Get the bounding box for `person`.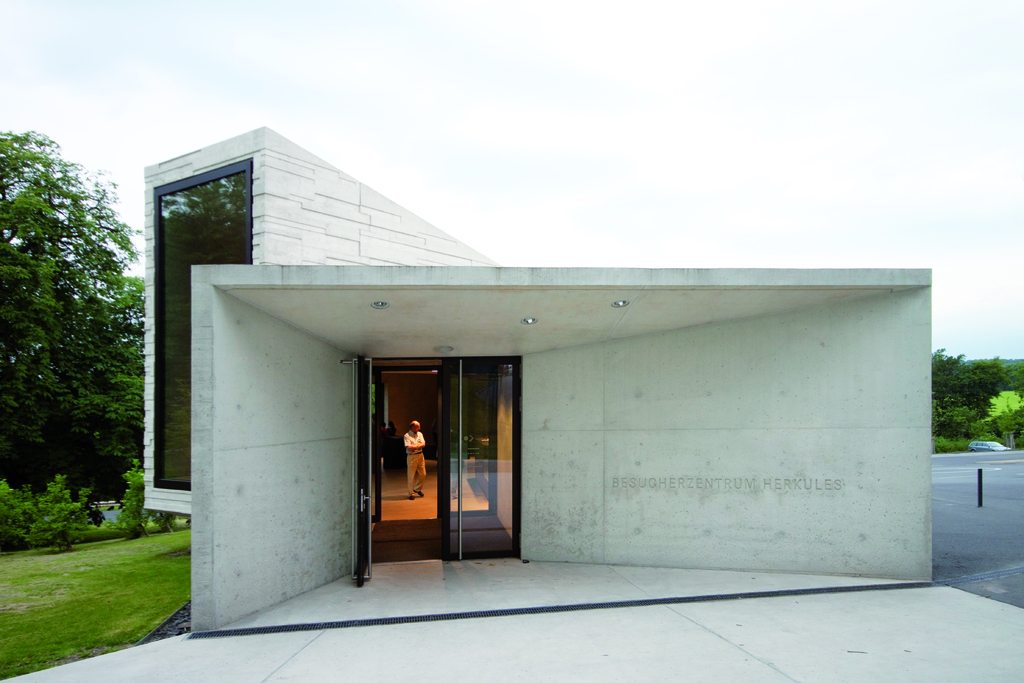
[x1=401, y1=415, x2=427, y2=497].
